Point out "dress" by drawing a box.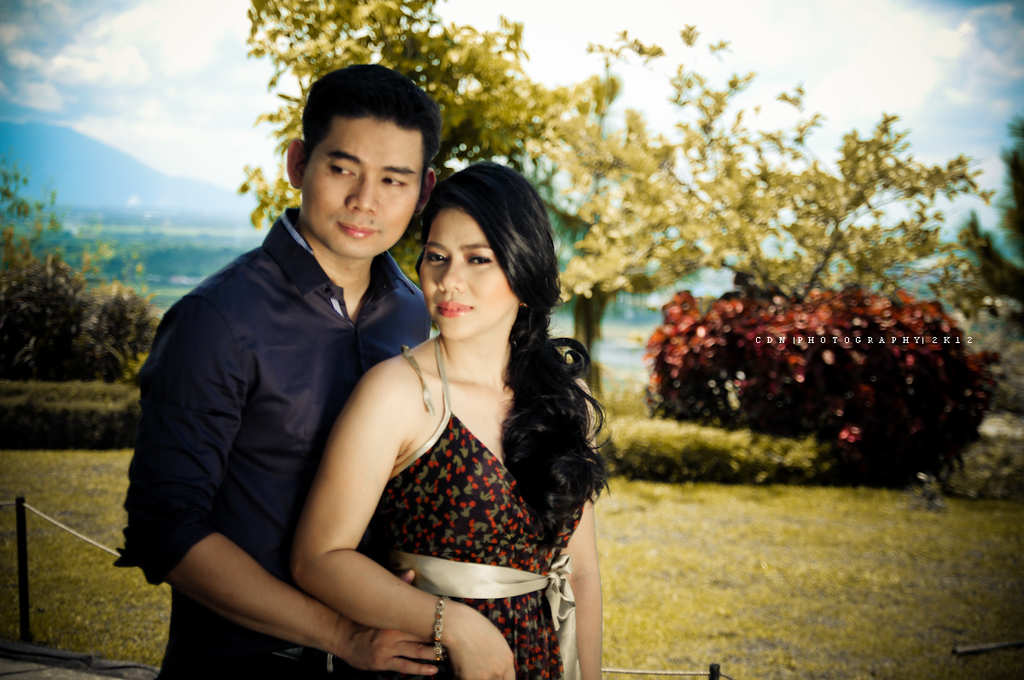
342:340:585:679.
